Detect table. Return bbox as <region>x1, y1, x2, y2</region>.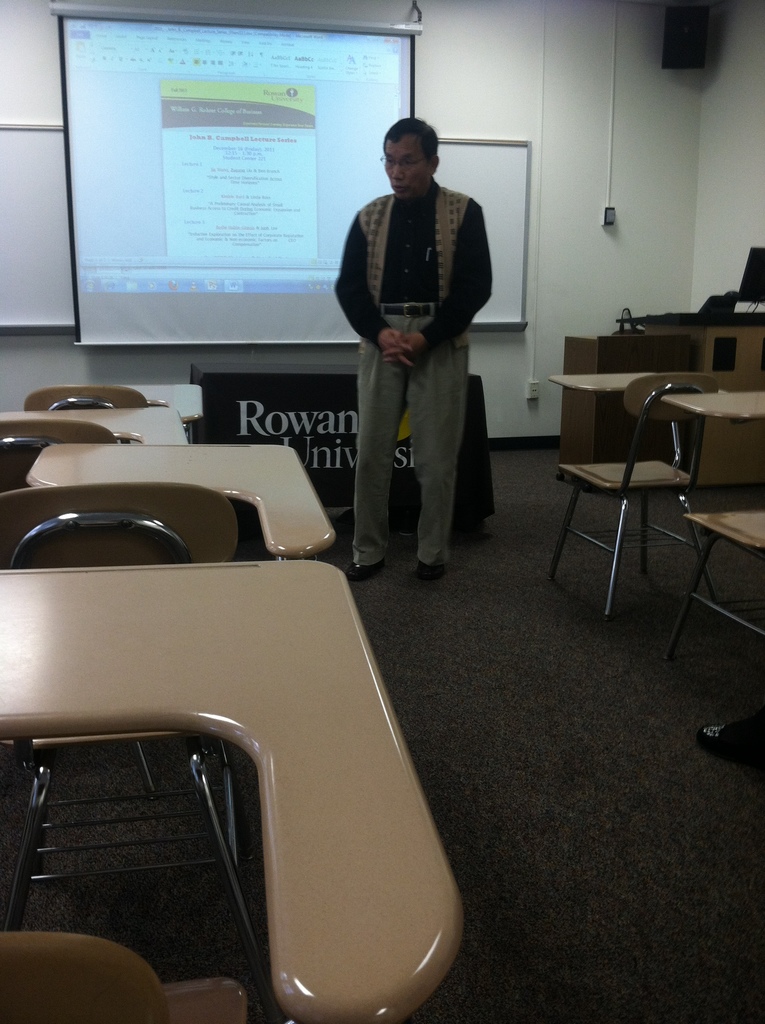
<region>188, 359, 500, 519</region>.
